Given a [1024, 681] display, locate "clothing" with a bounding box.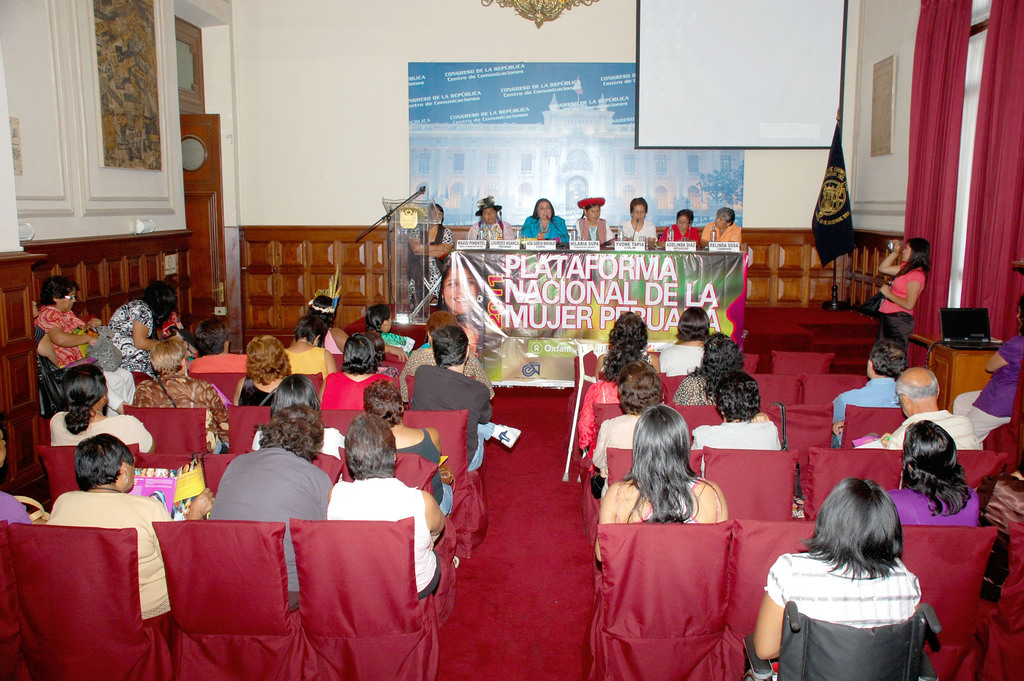
Located: 982,472,1023,596.
